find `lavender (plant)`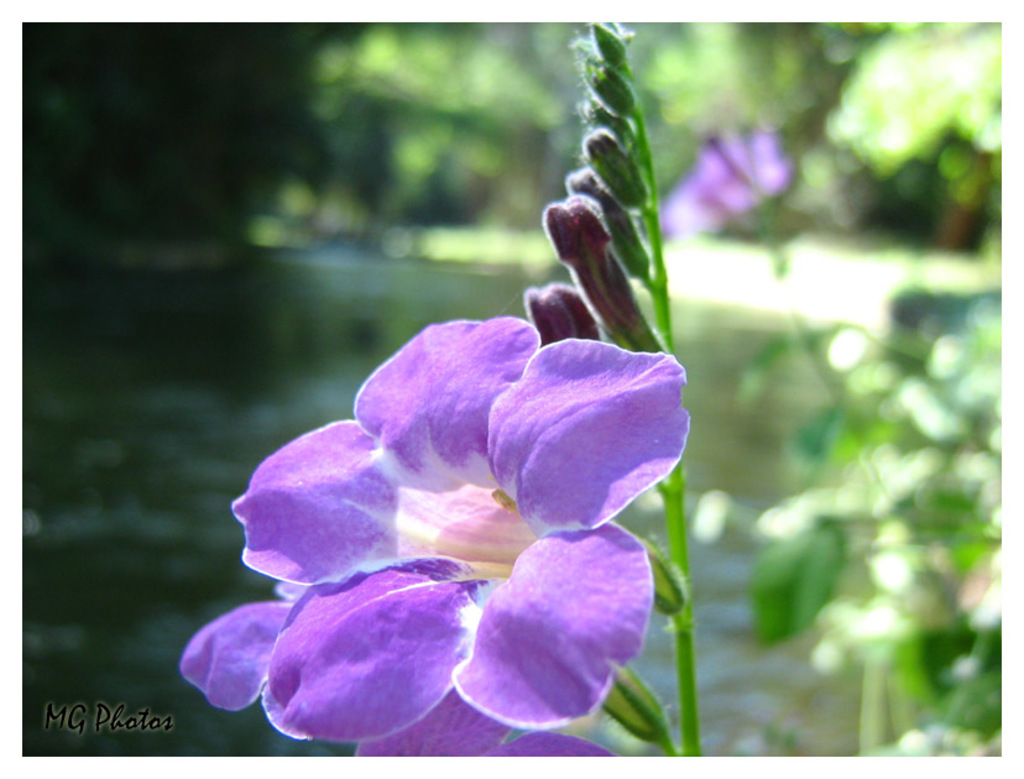
bbox=(340, 666, 627, 778)
